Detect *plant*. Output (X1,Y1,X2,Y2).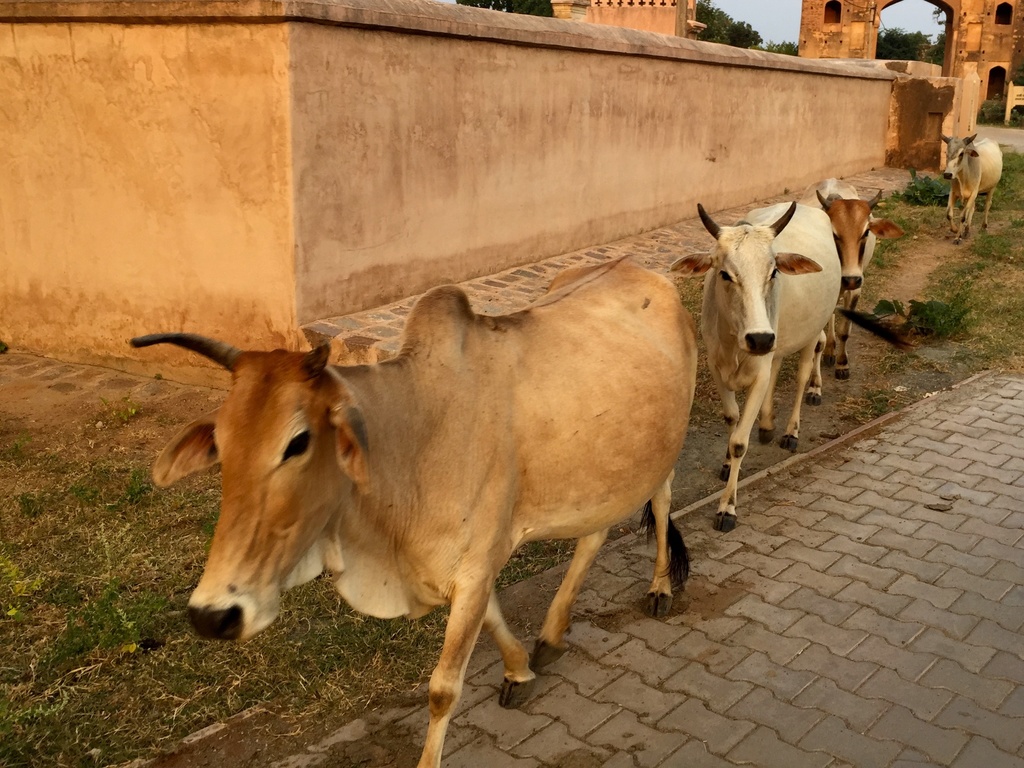
(98,391,138,429).
